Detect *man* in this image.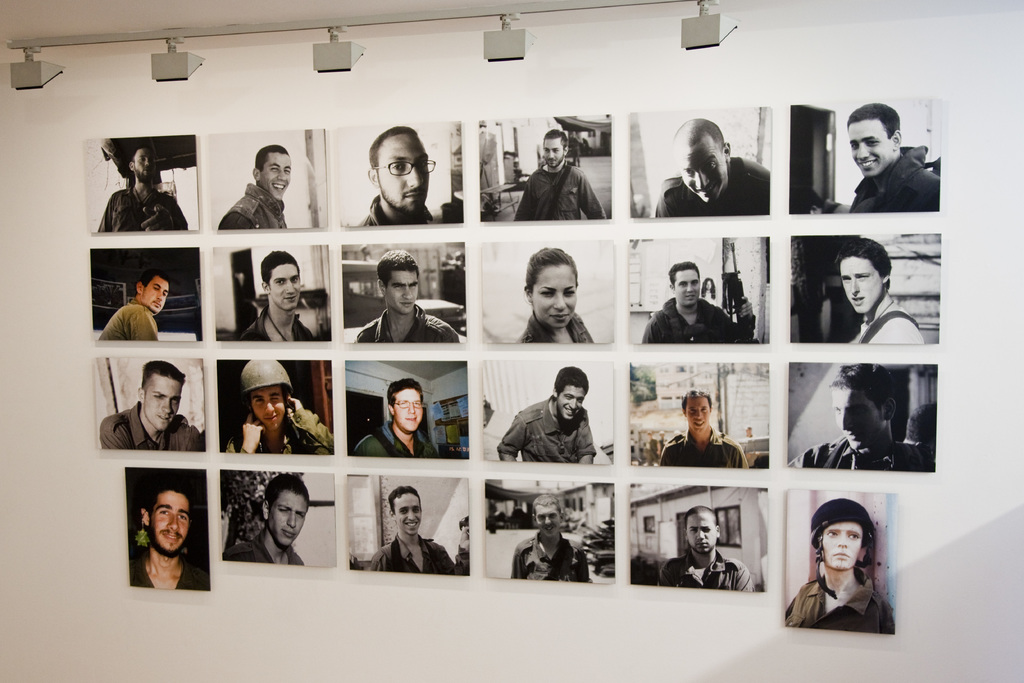
Detection: bbox=[833, 239, 920, 344].
